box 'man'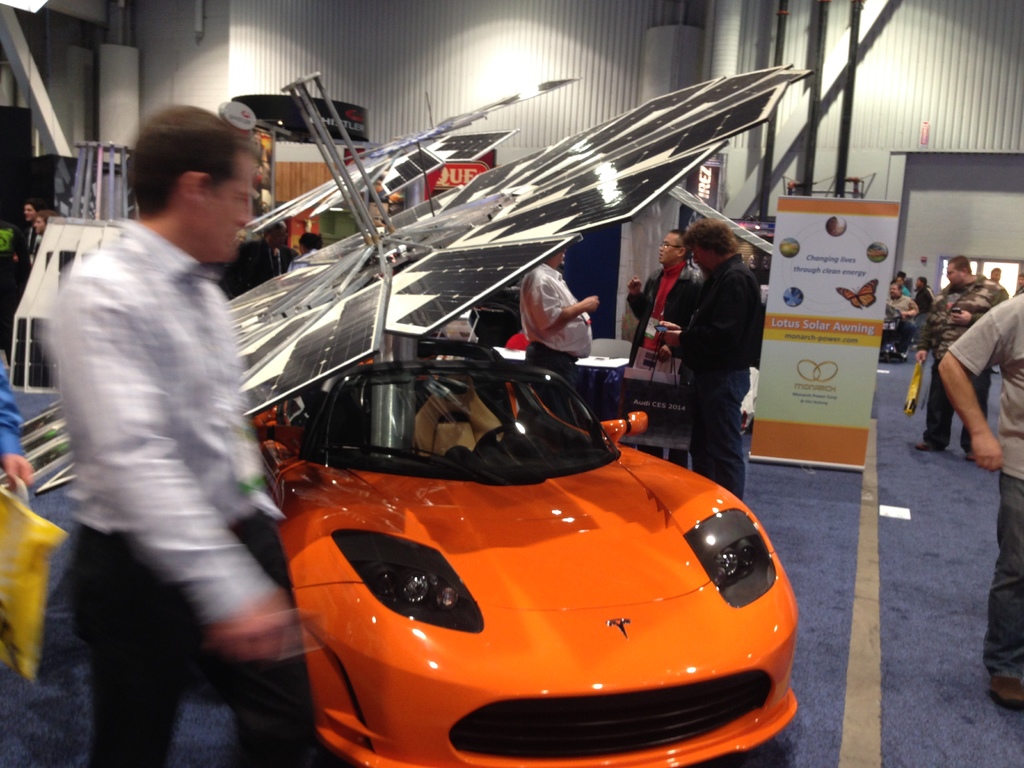
655,221,768,498
